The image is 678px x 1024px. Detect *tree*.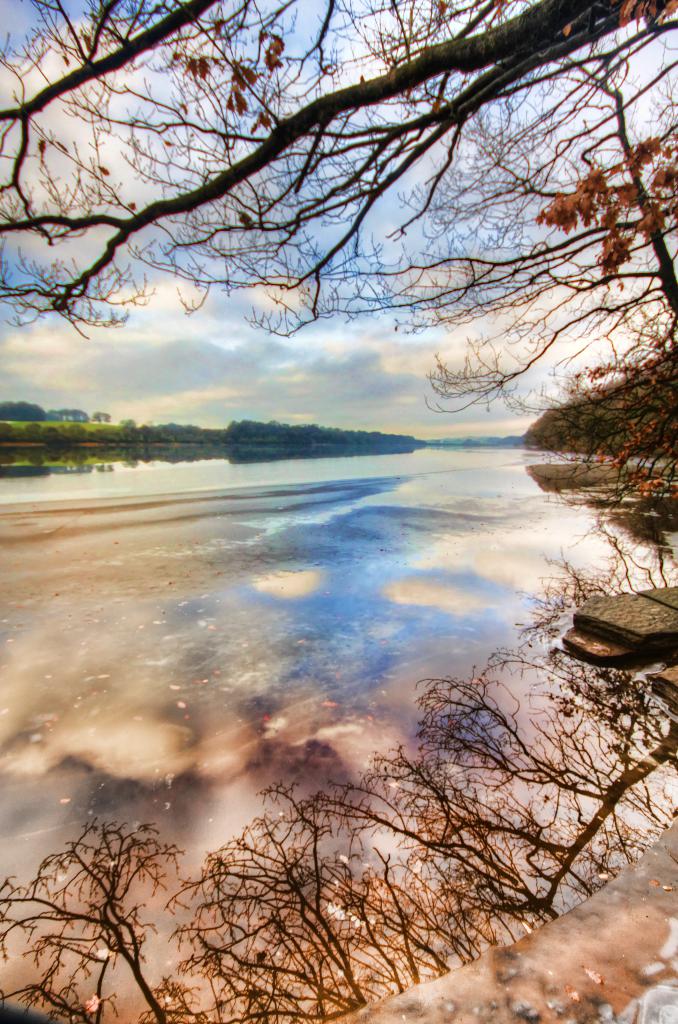
Detection: x1=6 y1=0 x2=677 y2=573.
